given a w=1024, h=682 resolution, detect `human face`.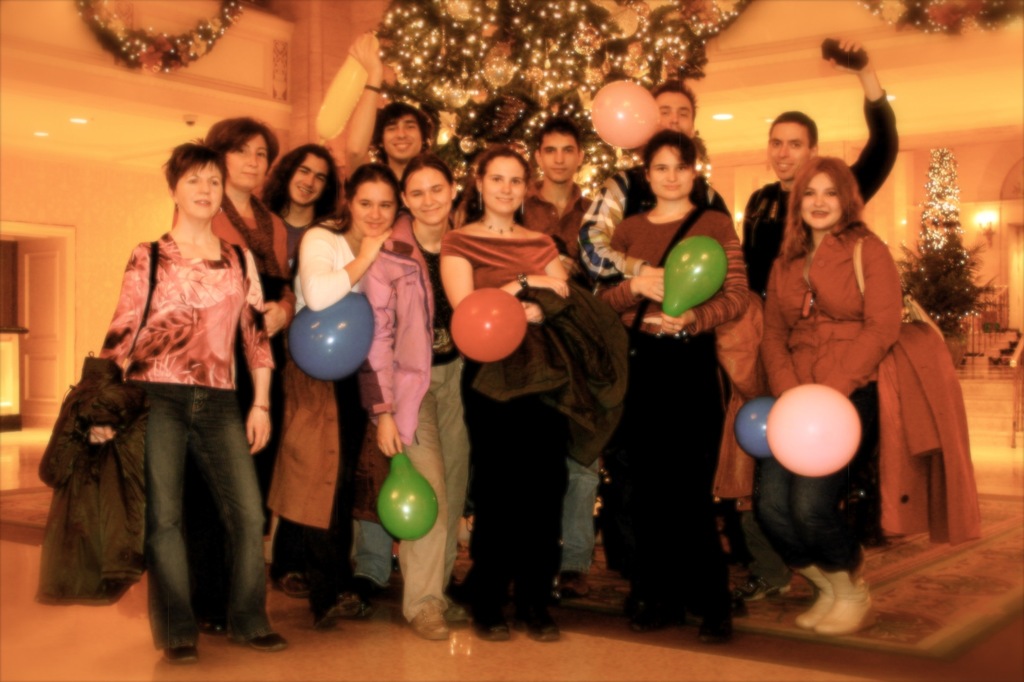
locate(355, 182, 397, 235).
